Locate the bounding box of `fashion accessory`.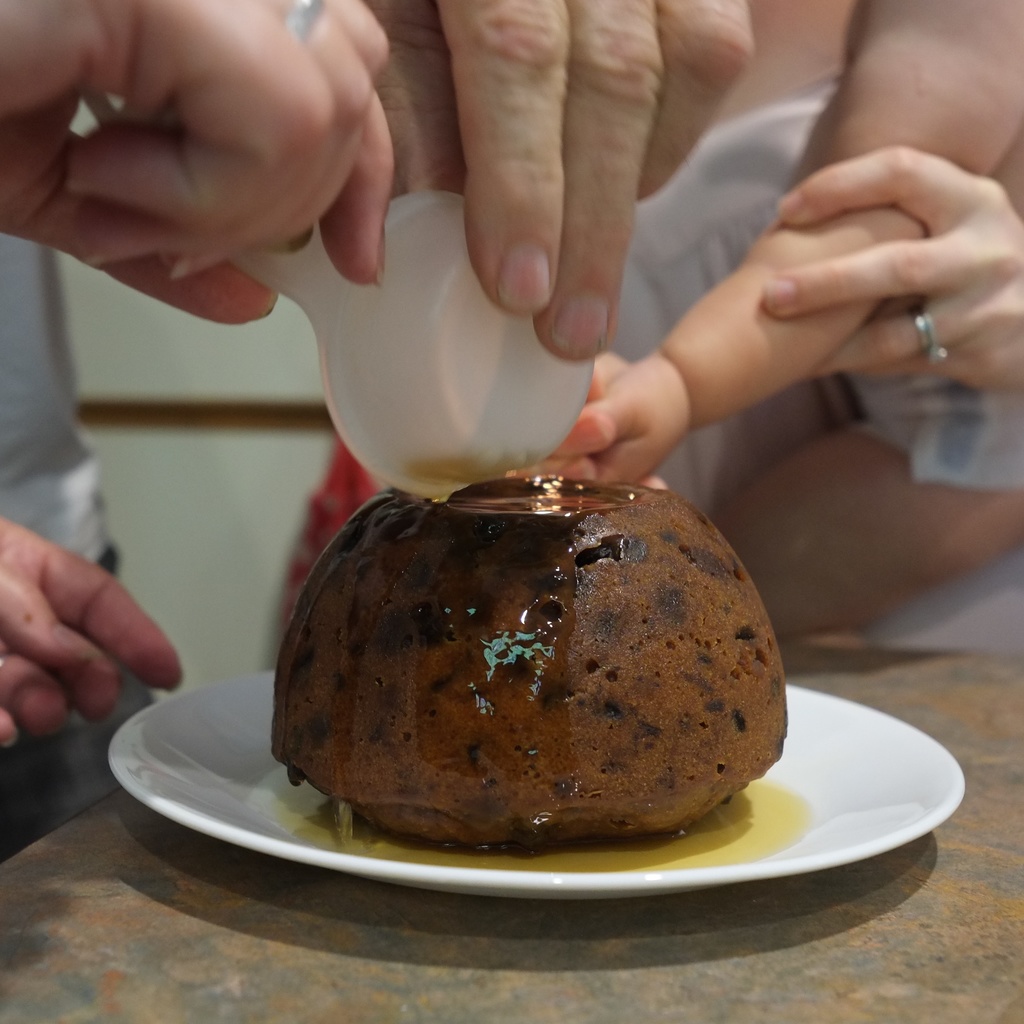
Bounding box: Rect(284, 0, 332, 42).
